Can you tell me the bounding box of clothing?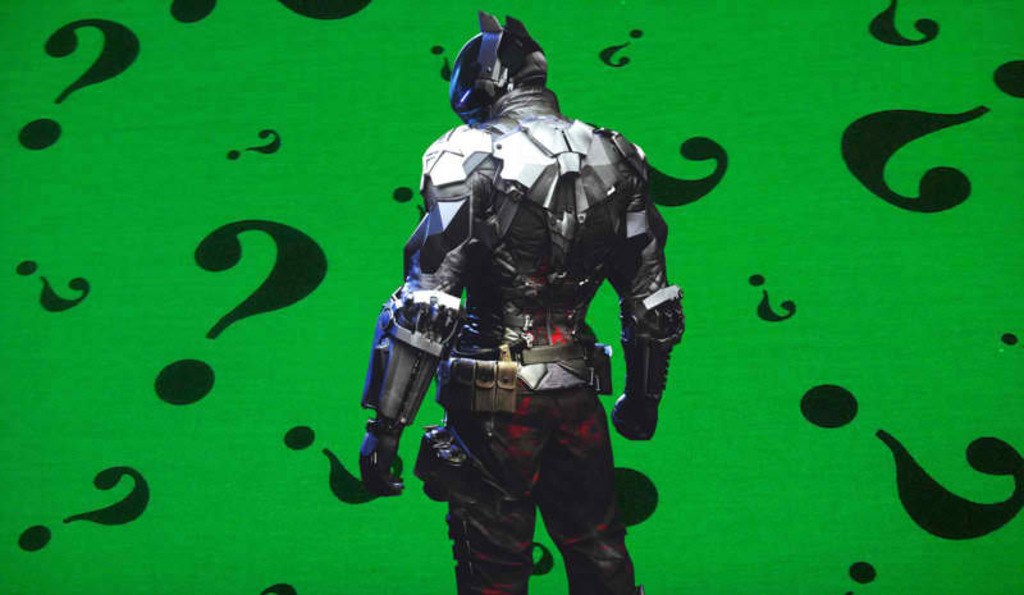
[371,81,686,560].
